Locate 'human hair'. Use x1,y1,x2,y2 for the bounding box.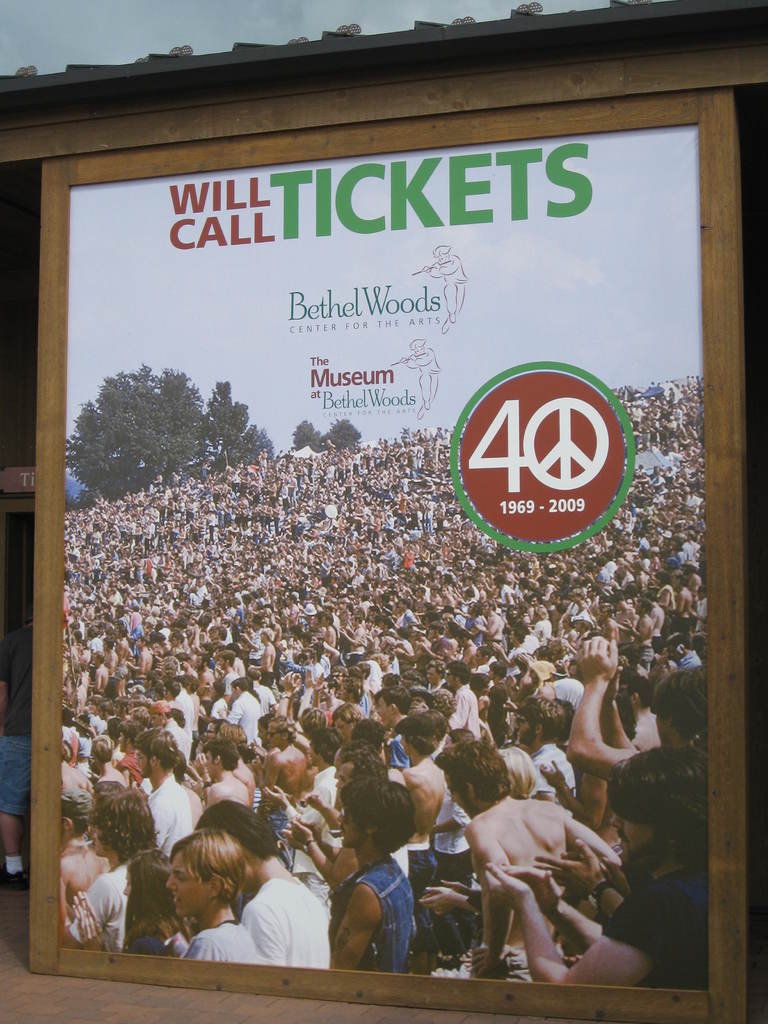
116,719,150,744.
